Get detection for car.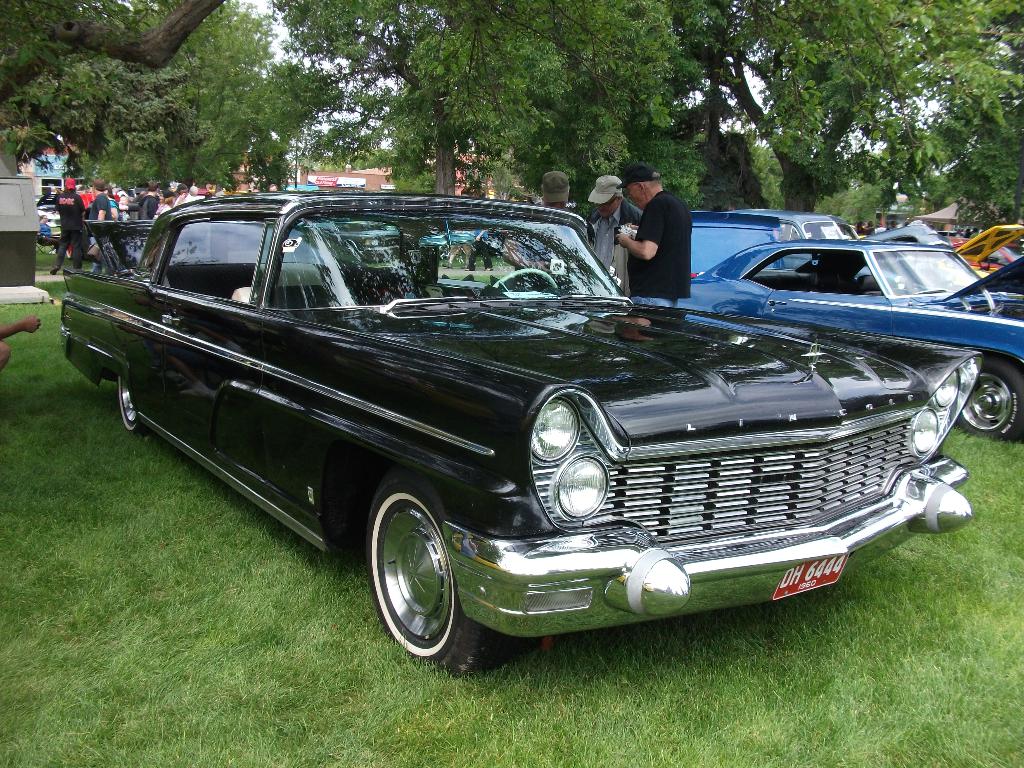
Detection: {"x1": 678, "y1": 232, "x2": 1023, "y2": 438}.
